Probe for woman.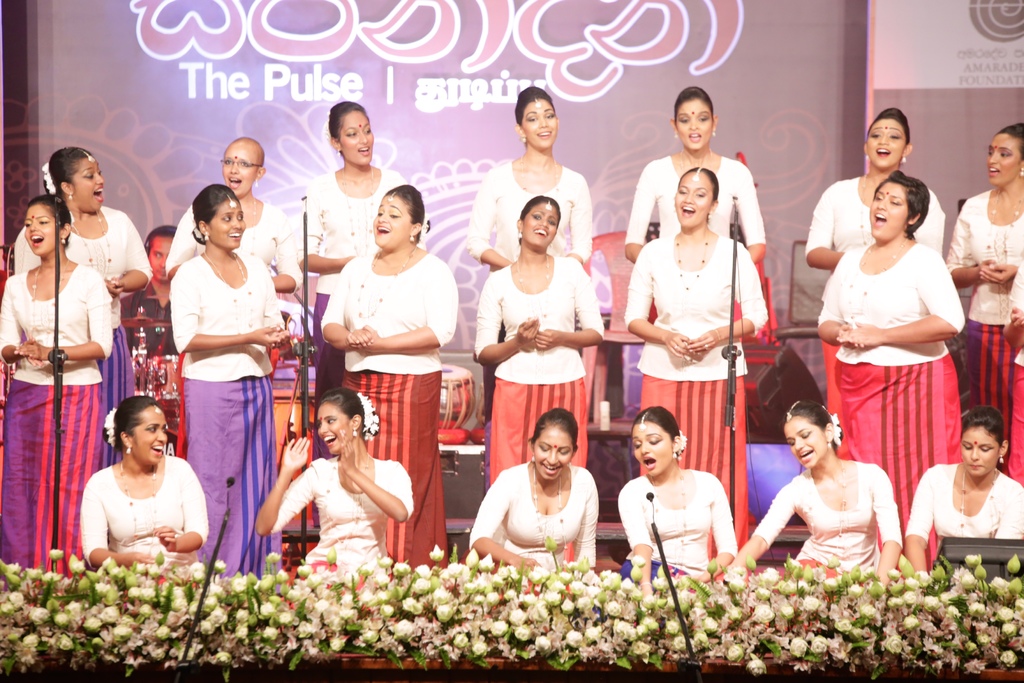
Probe result: locate(943, 120, 1023, 493).
